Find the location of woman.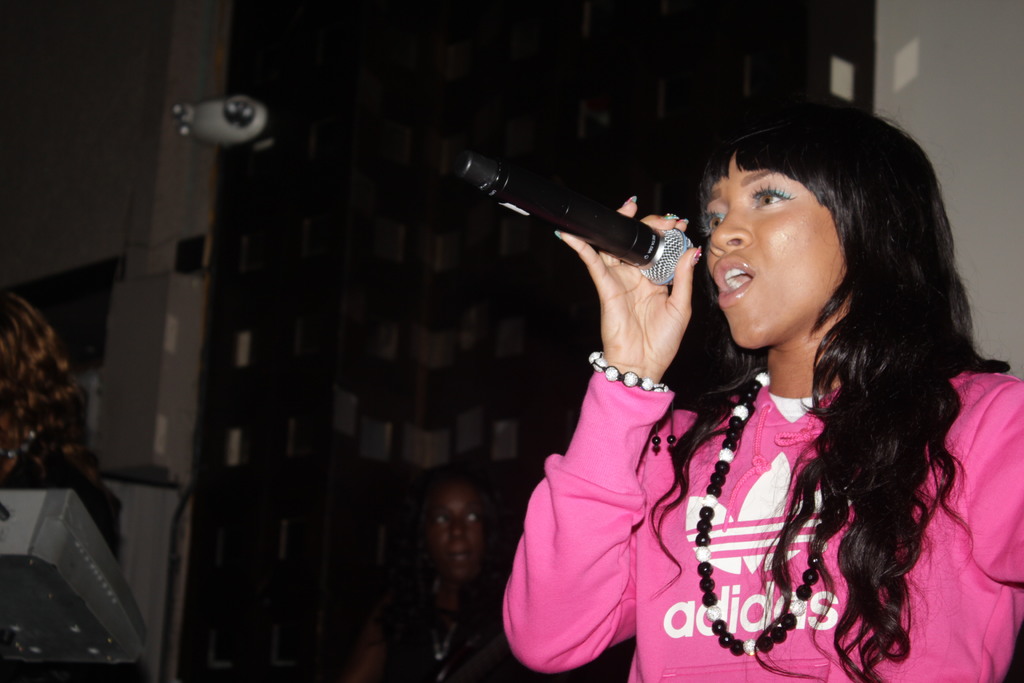
Location: (597,97,998,682).
